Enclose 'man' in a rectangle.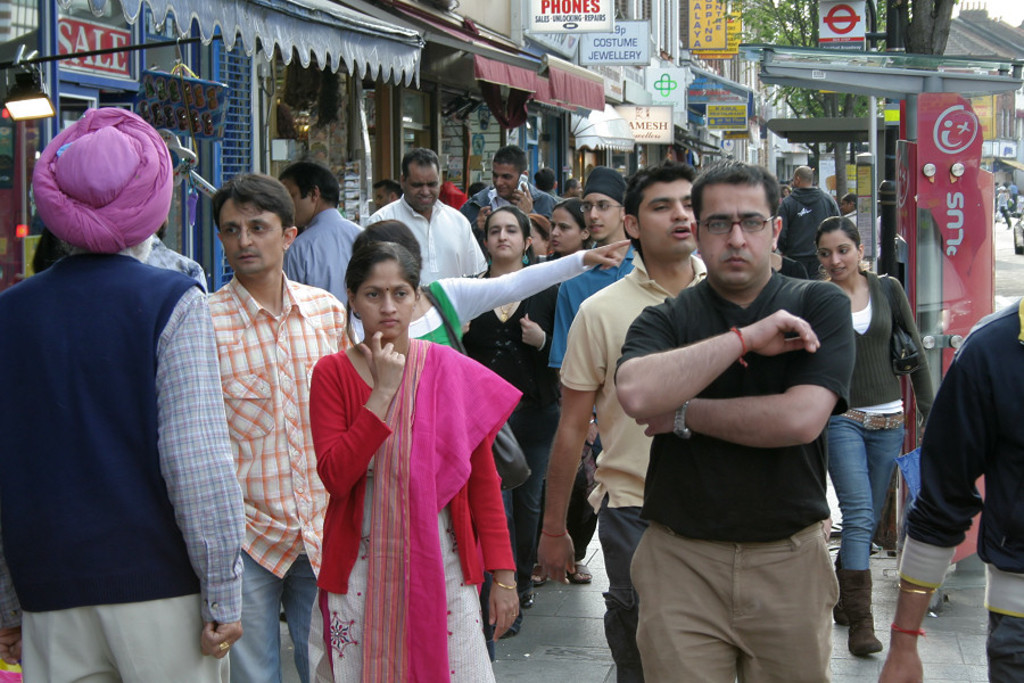
pyautogui.locateOnScreen(775, 163, 841, 279).
